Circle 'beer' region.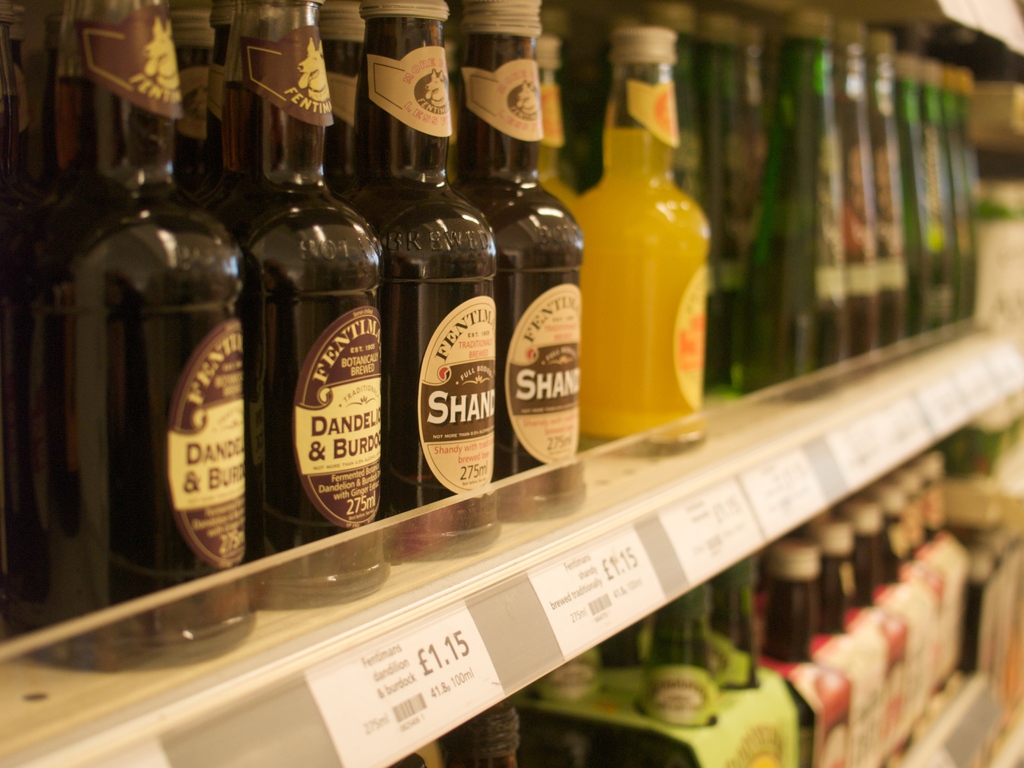
Region: (0, 0, 275, 673).
